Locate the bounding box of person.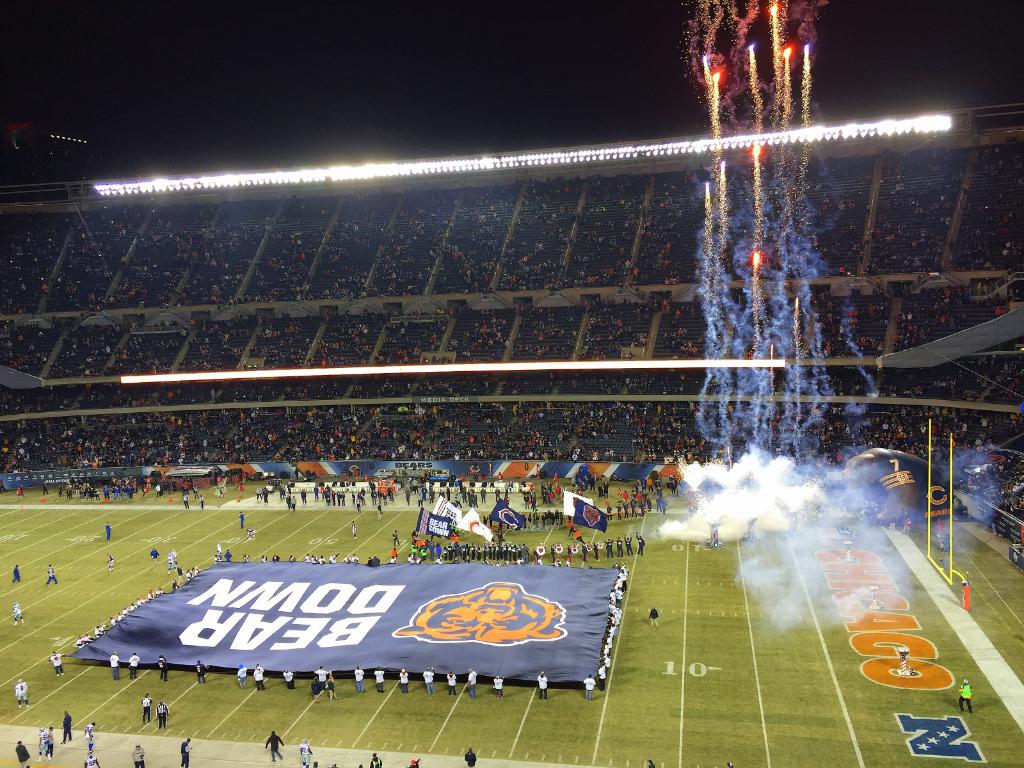
Bounding box: crop(157, 700, 168, 730).
